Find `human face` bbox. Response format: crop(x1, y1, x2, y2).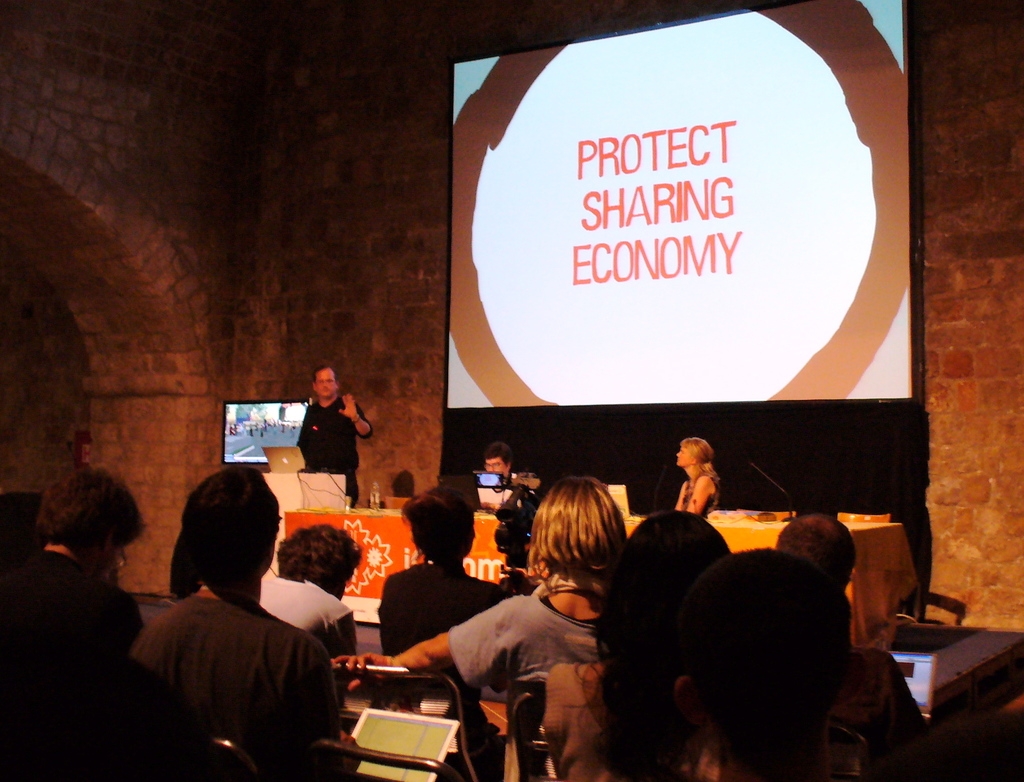
crop(484, 459, 504, 473).
